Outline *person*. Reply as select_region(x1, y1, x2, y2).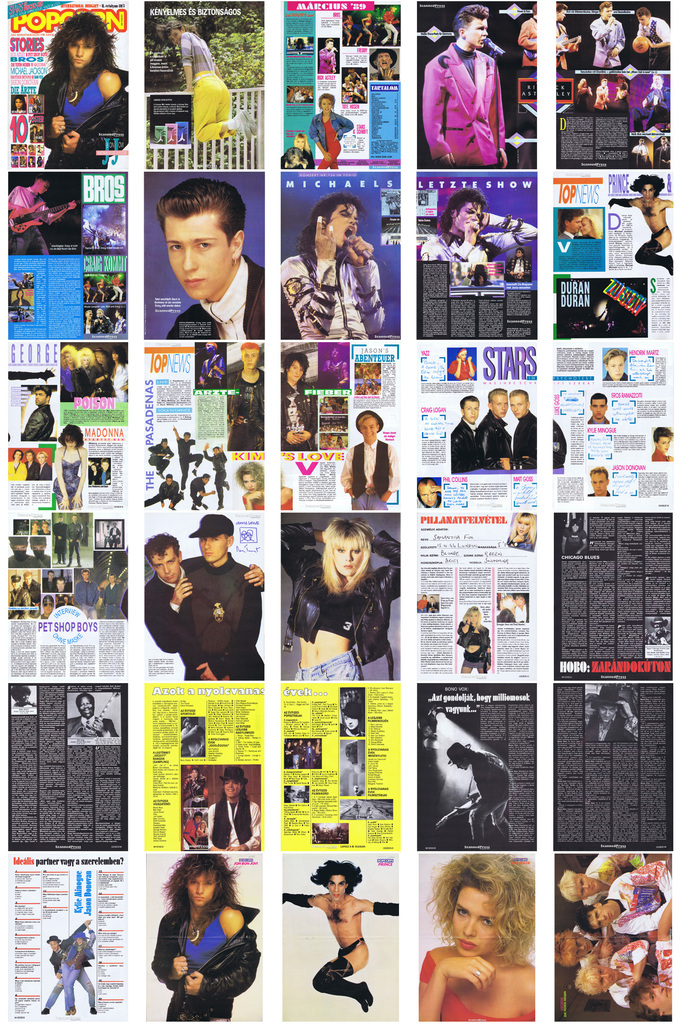
select_region(279, 351, 318, 449).
